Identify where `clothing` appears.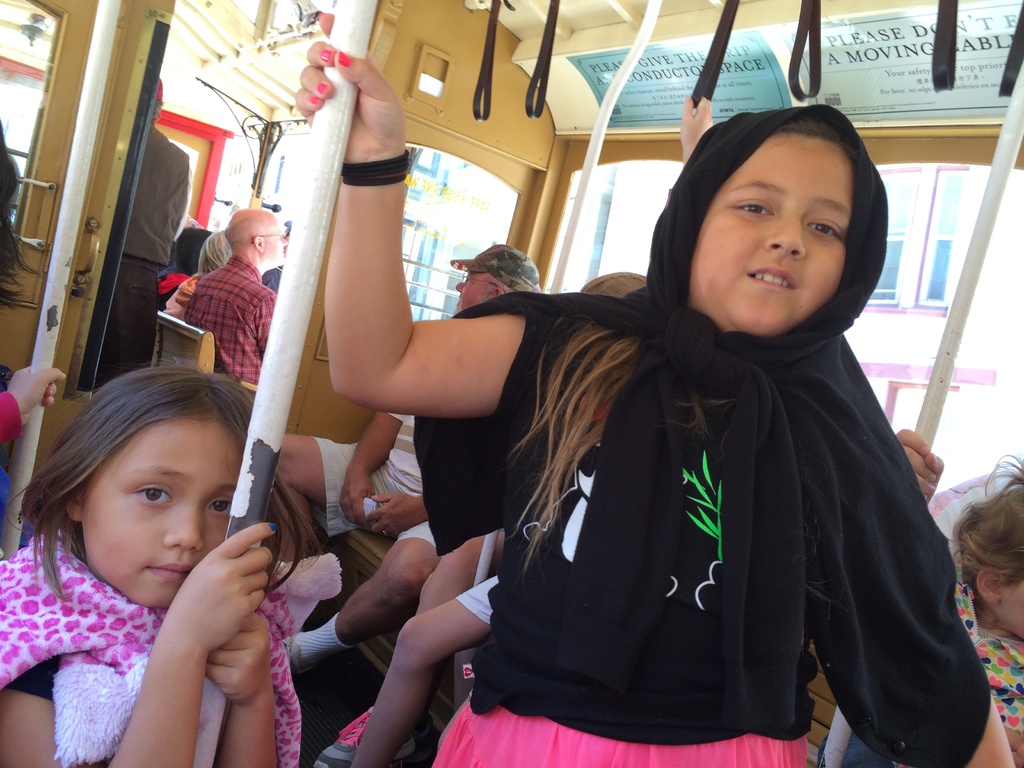
Appears at {"x1": 166, "y1": 269, "x2": 202, "y2": 314}.
